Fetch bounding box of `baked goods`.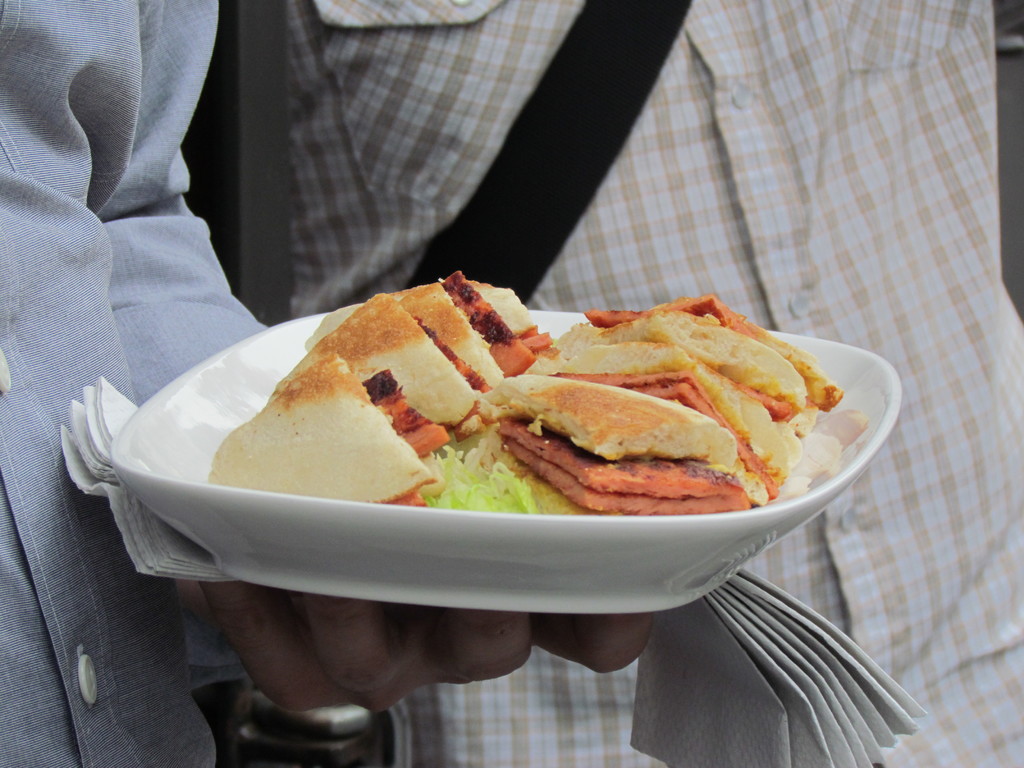
Bbox: bbox(202, 345, 440, 513).
